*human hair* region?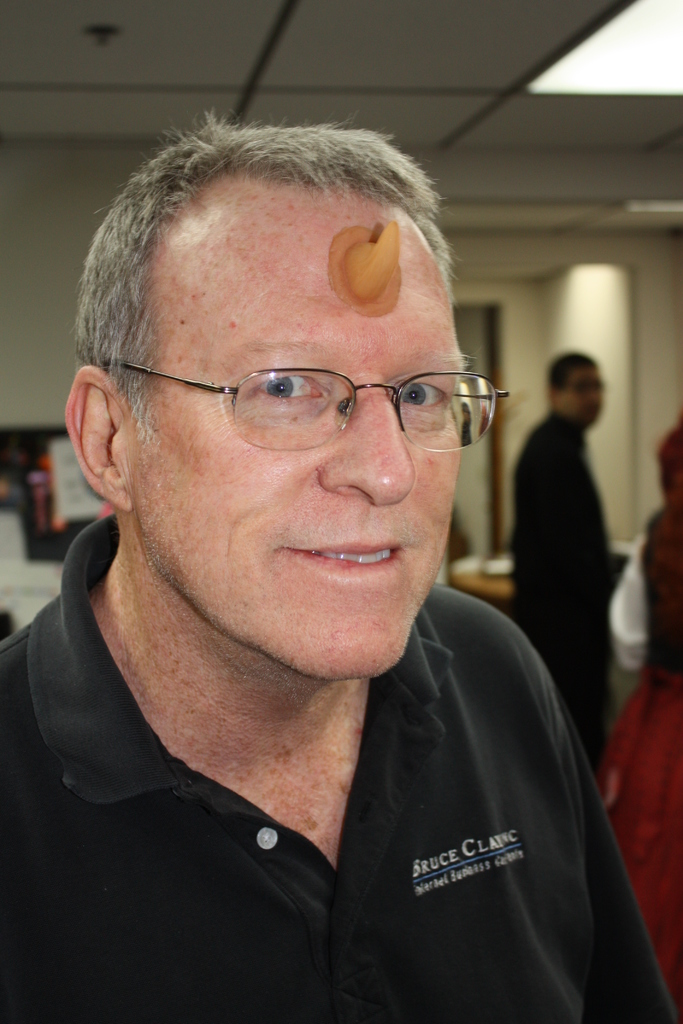
bbox=[546, 351, 598, 409]
